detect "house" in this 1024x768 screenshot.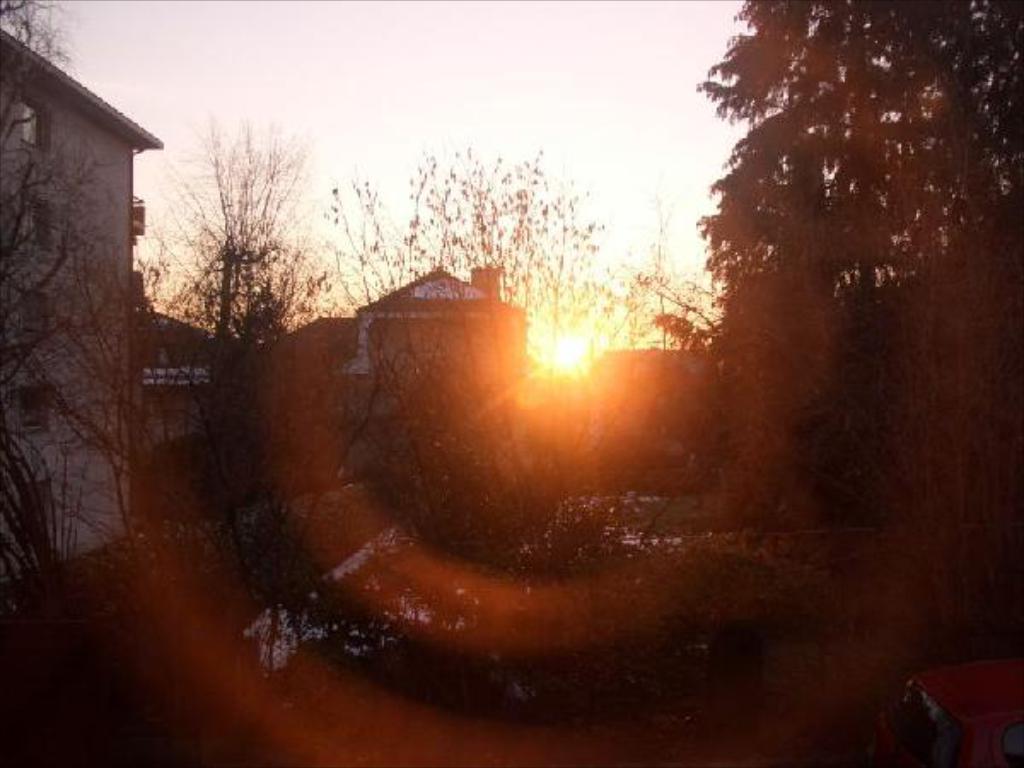
Detection: (0, 32, 154, 580).
